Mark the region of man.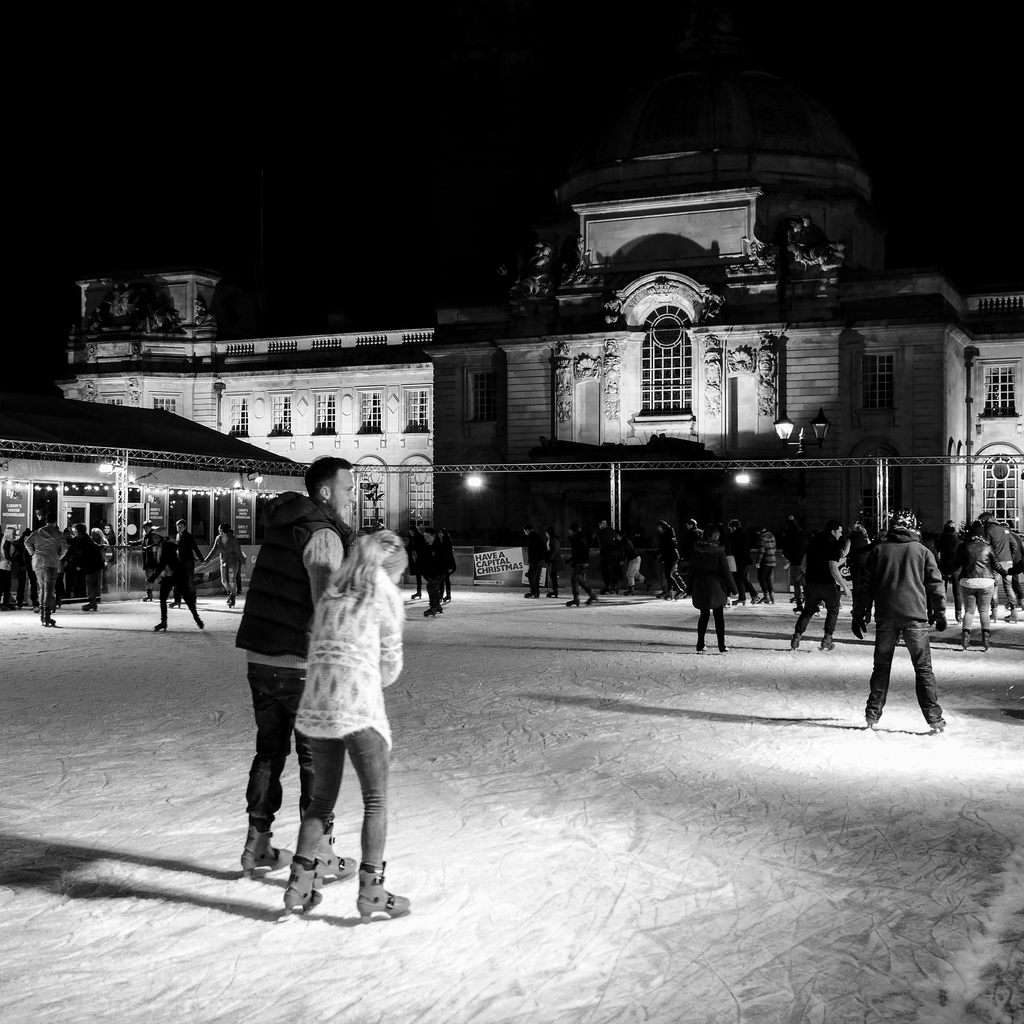
Region: left=974, top=507, right=1021, bottom=634.
